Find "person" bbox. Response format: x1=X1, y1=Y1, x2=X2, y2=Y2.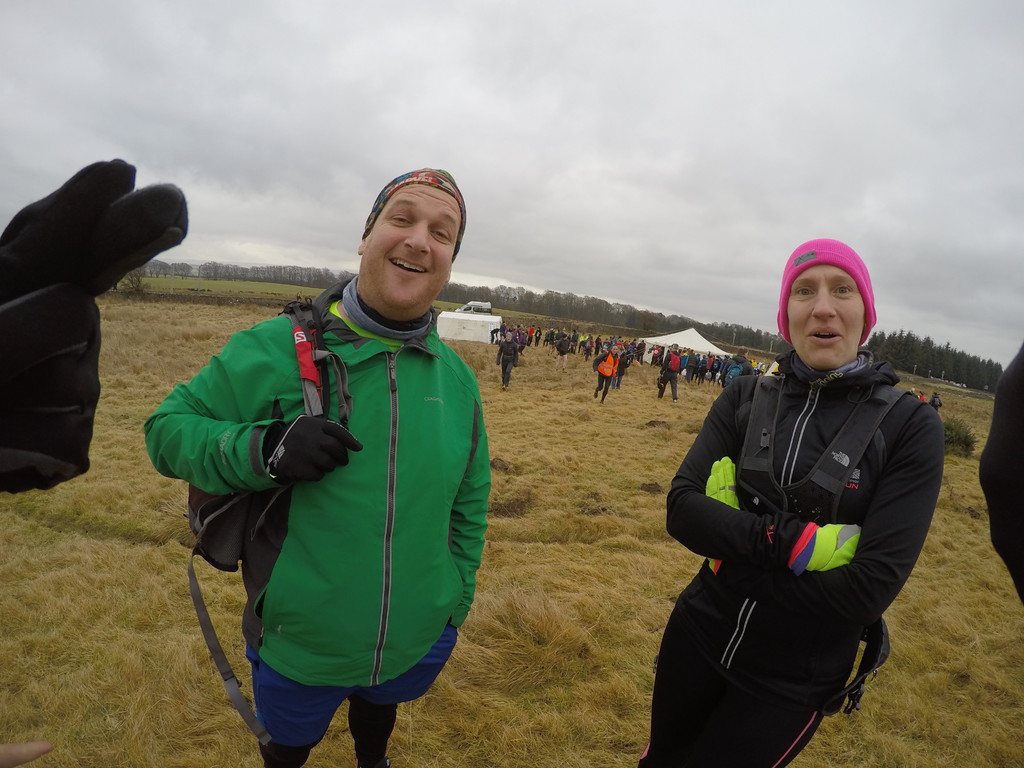
x1=727, y1=358, x2=749, y2=385.
